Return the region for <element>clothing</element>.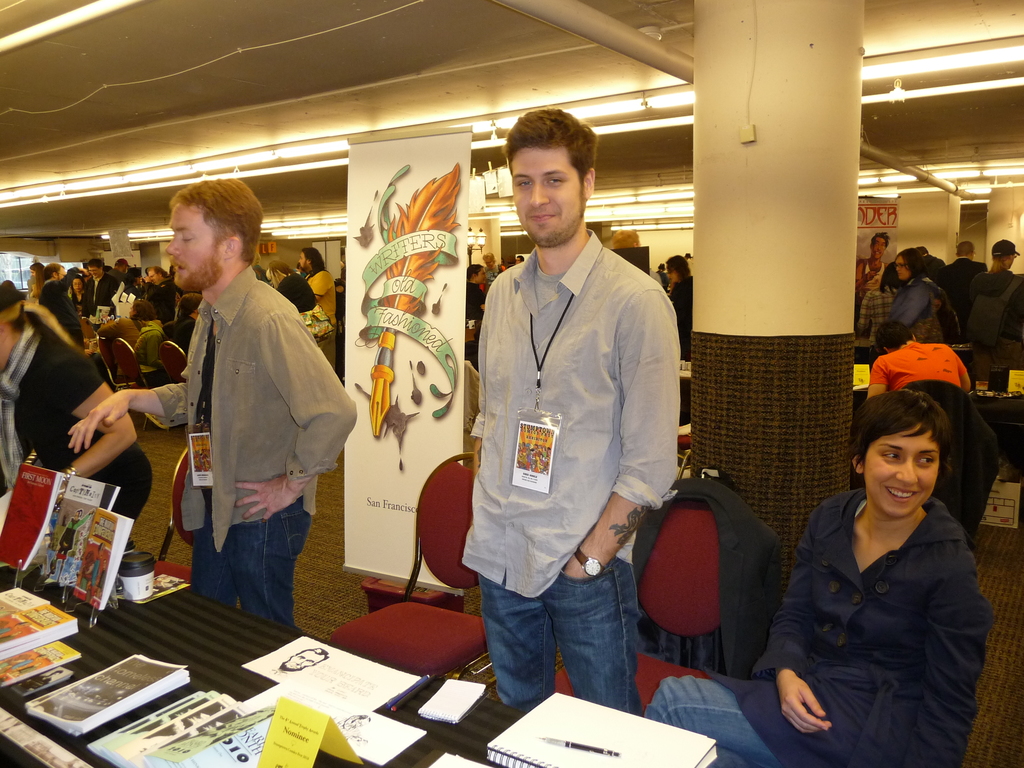
BBox(861, 340, 972, 388).
